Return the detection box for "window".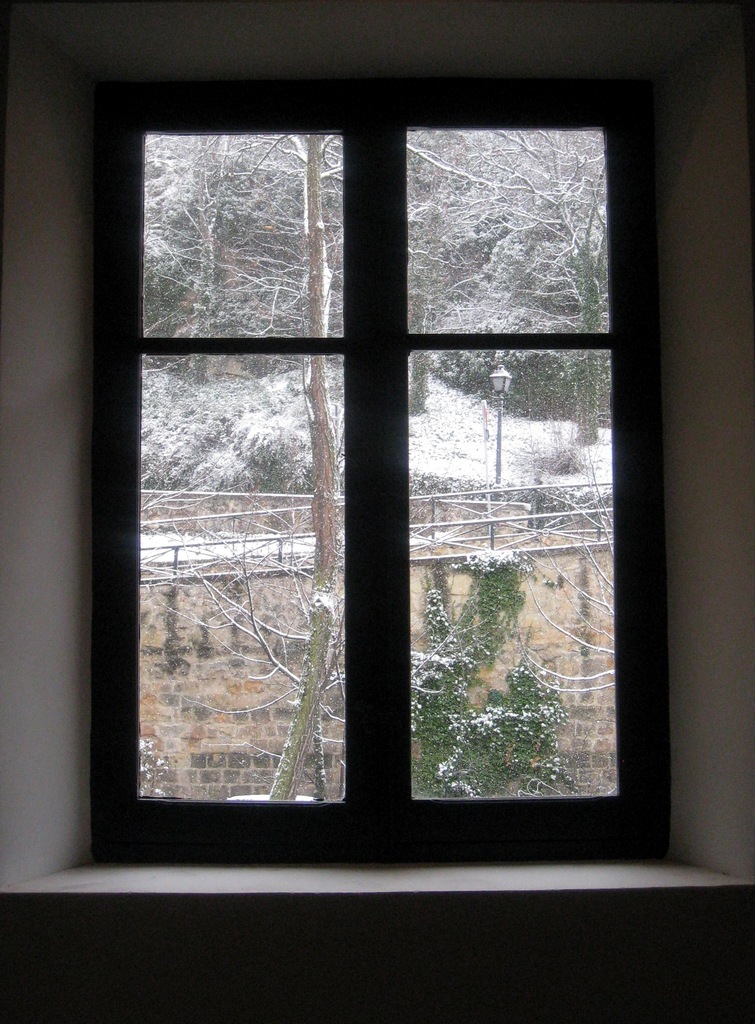
bbox=[83, 80, 685, 867].
